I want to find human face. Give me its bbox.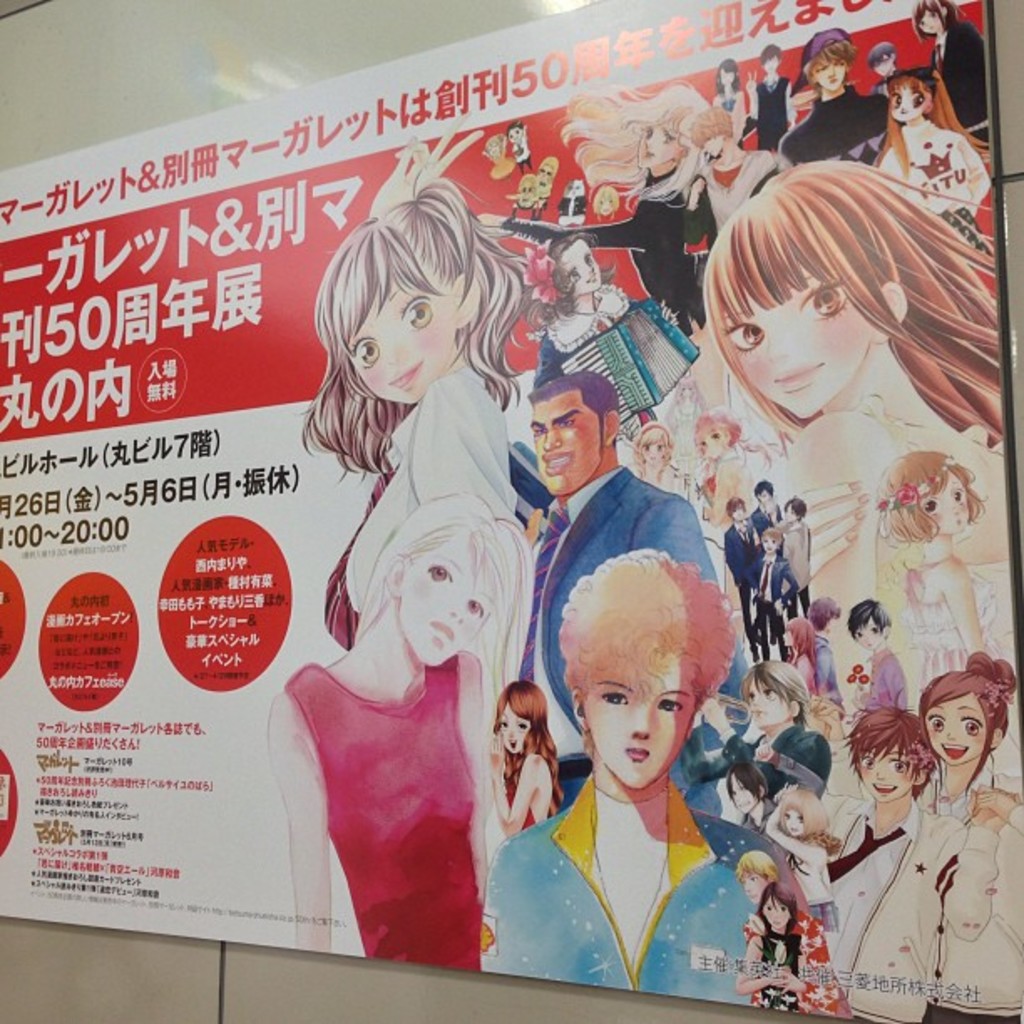
bbox=(929, 689, 991, 770).
